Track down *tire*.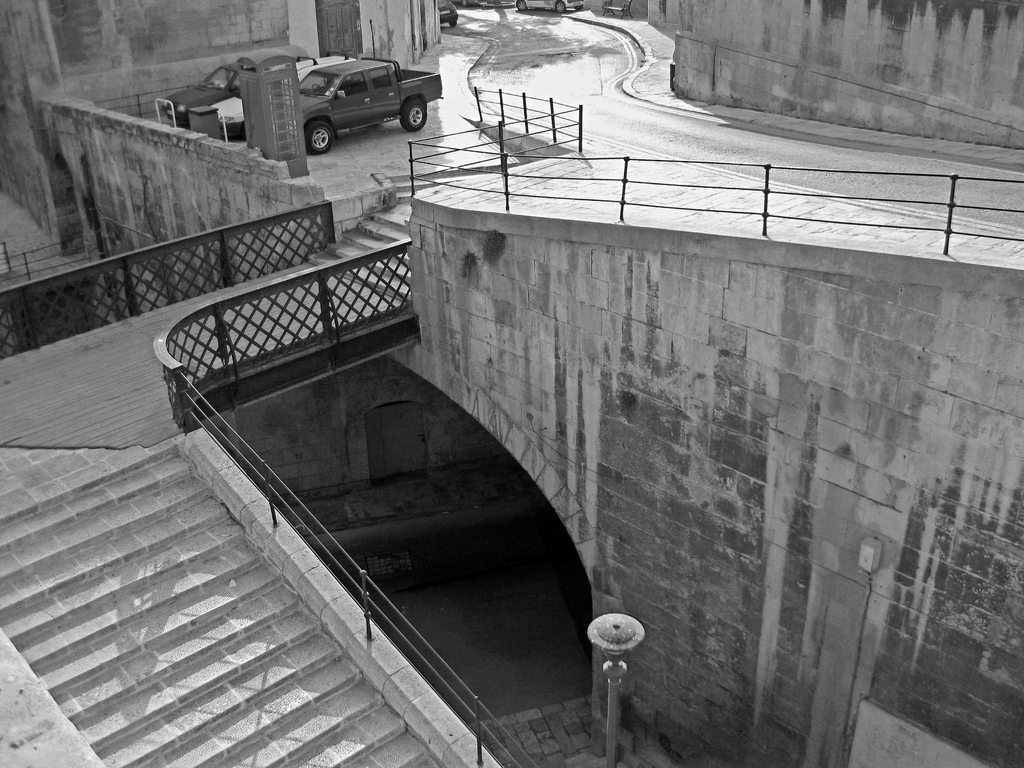
Tracked to [450, 13, 458, 29].
